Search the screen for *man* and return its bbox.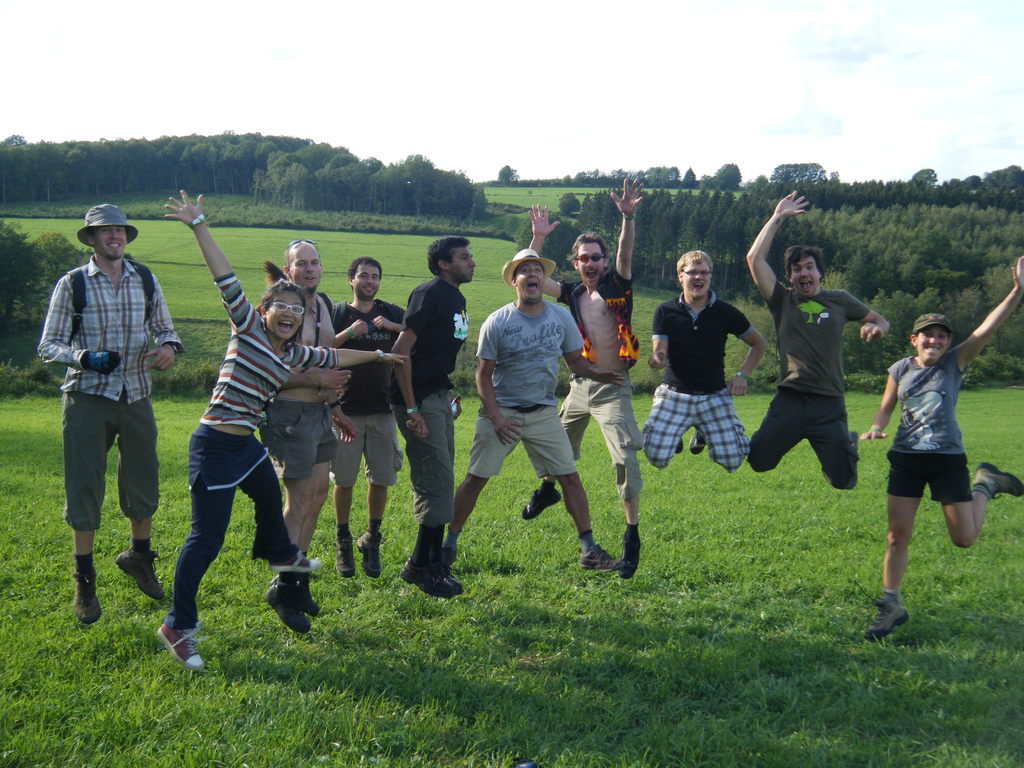
Found: <box>520,173,650,574</box>.
